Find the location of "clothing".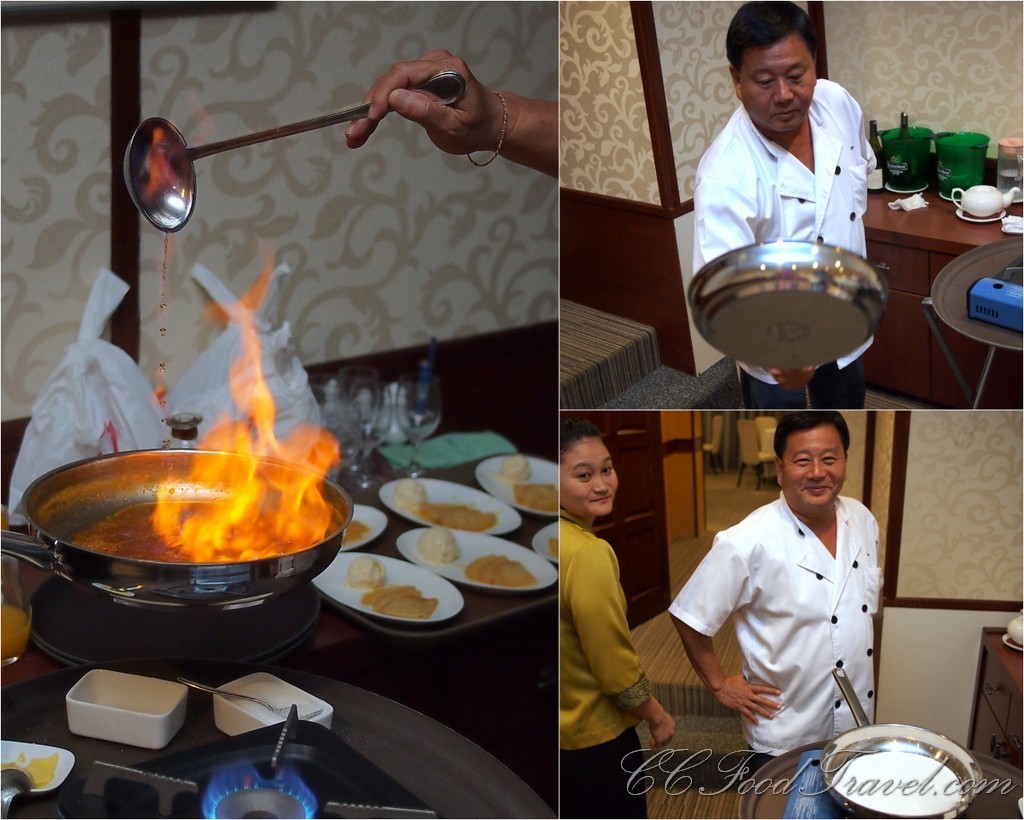
Location: x1=695 y1=106 x2=873 y2=411.
